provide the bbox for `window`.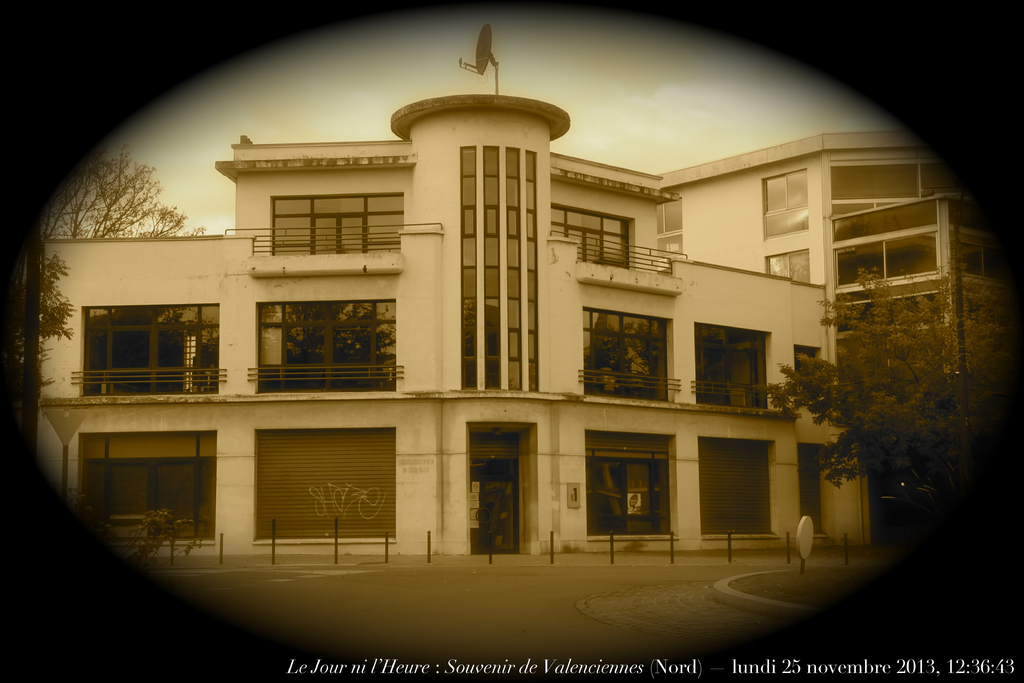
locate(764, 241, 810, 283).
